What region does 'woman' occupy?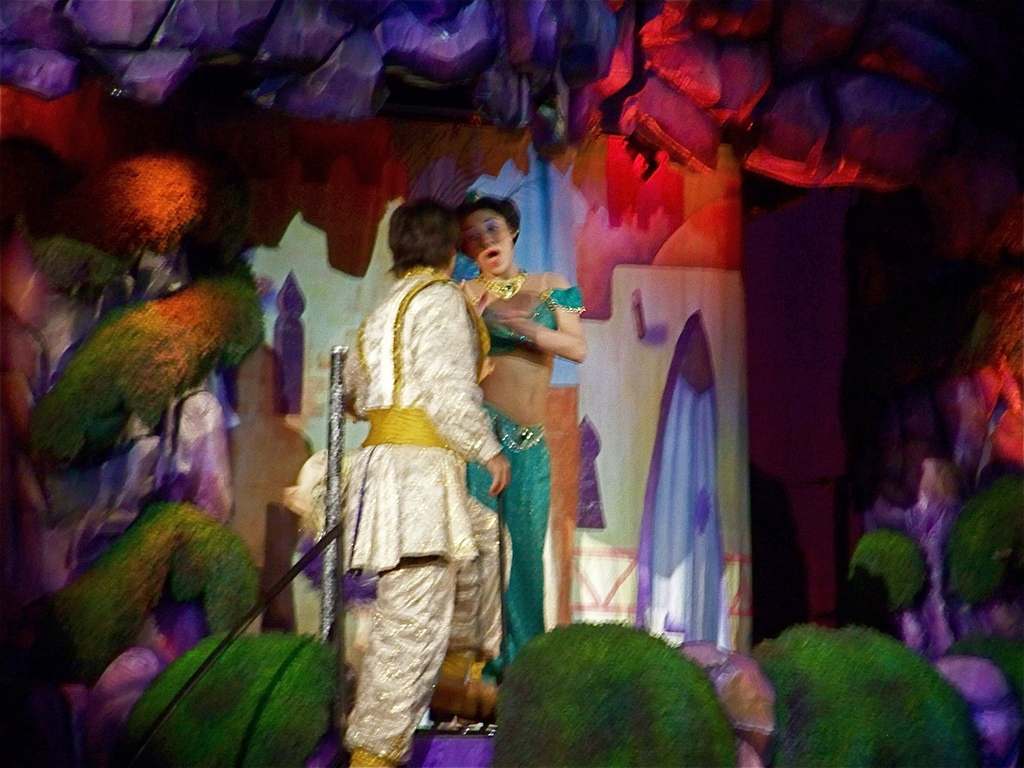
<bbox>445, 179, 601, 711</bbox>.
